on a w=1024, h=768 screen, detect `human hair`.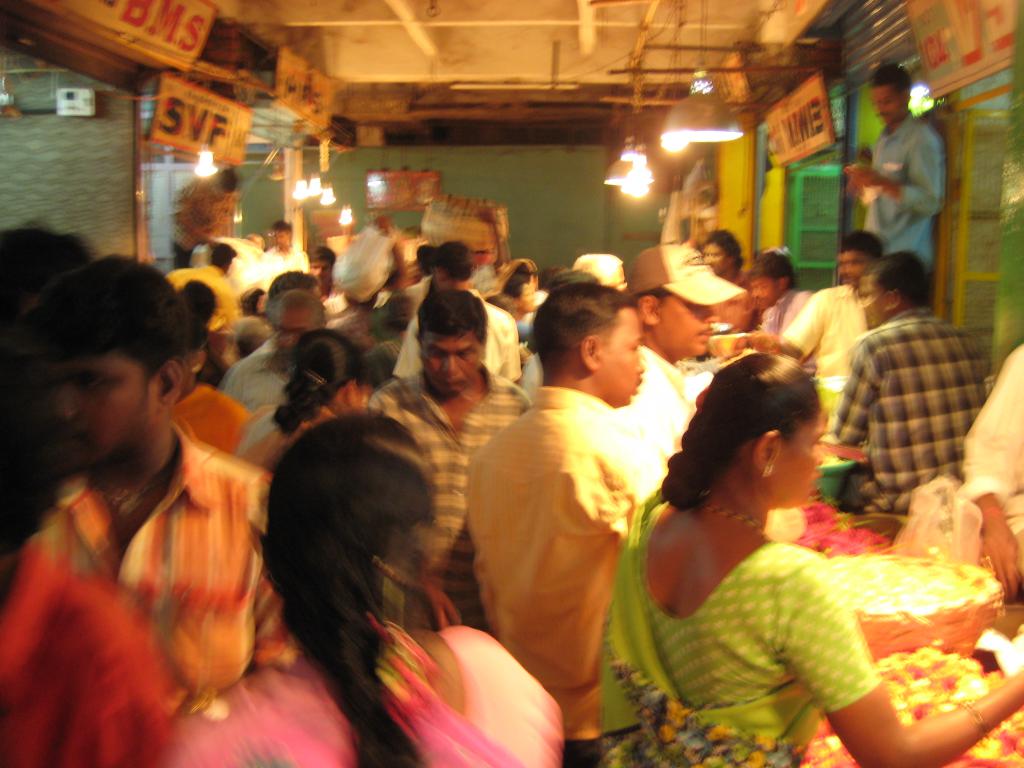
locate(504, 269, 534, 299).
